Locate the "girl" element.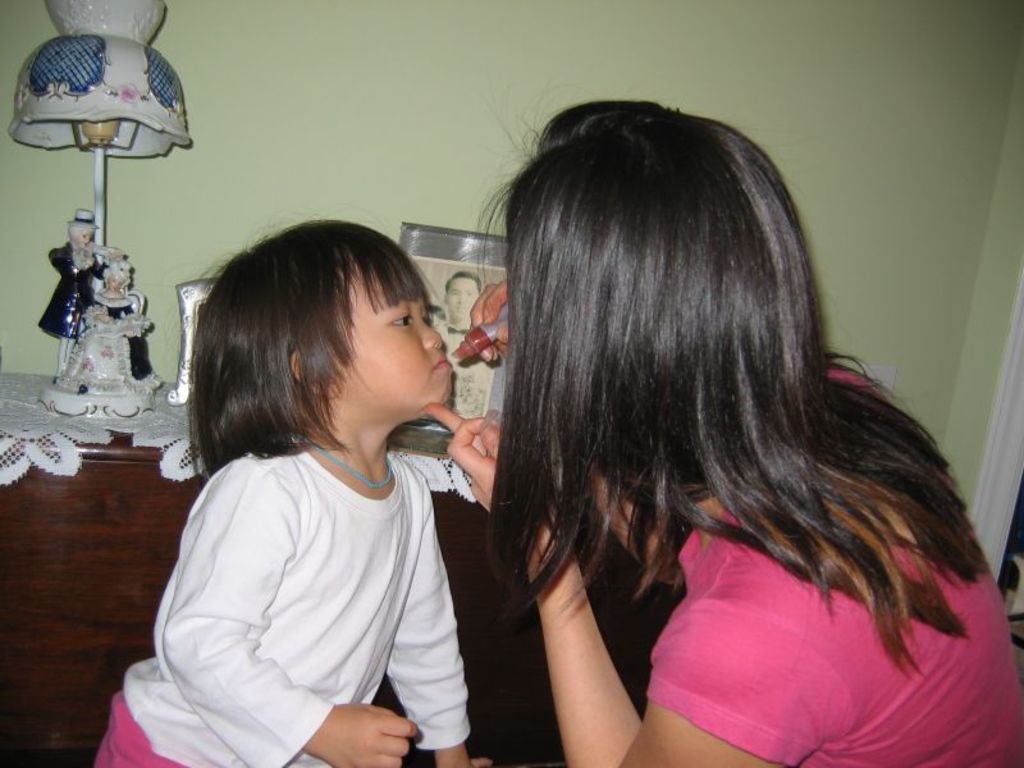
Element bbox: <region>96, 212, 492, 767</region>.
